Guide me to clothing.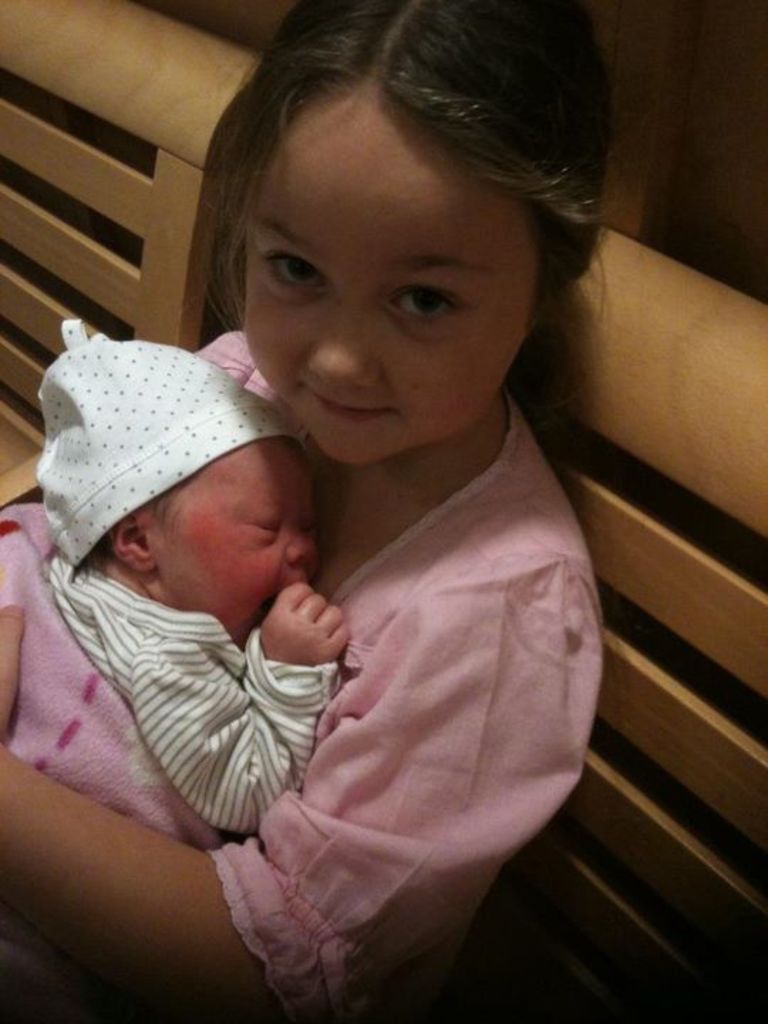
Guidance: locate(0, 316, 620, 1023).
